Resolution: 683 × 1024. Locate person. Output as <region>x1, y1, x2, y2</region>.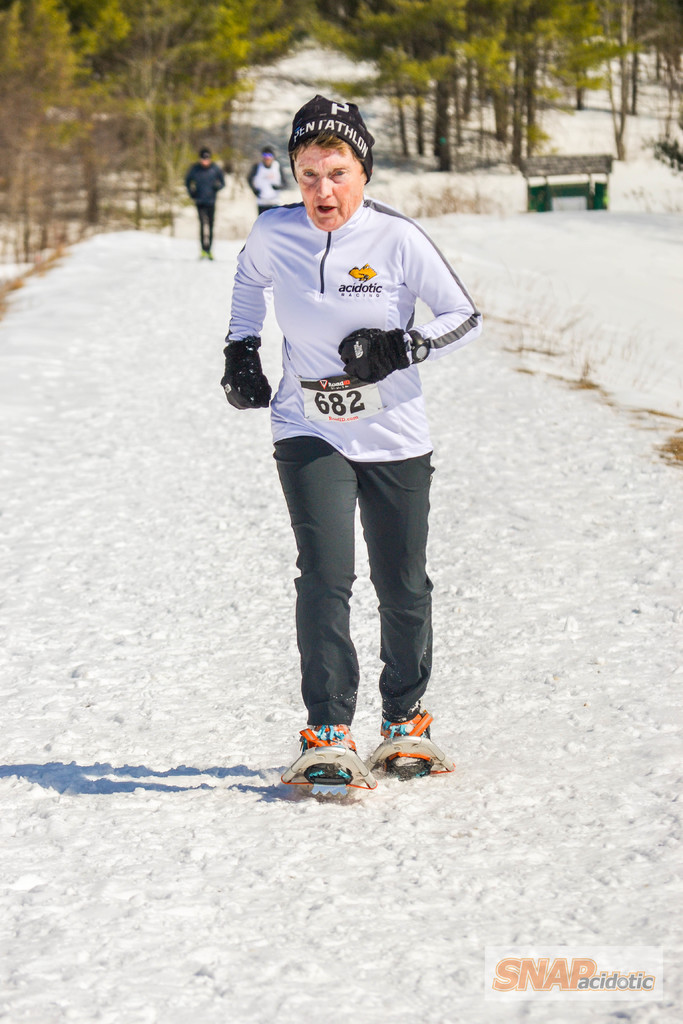
<region>220, 116, 469, 815</region>.
